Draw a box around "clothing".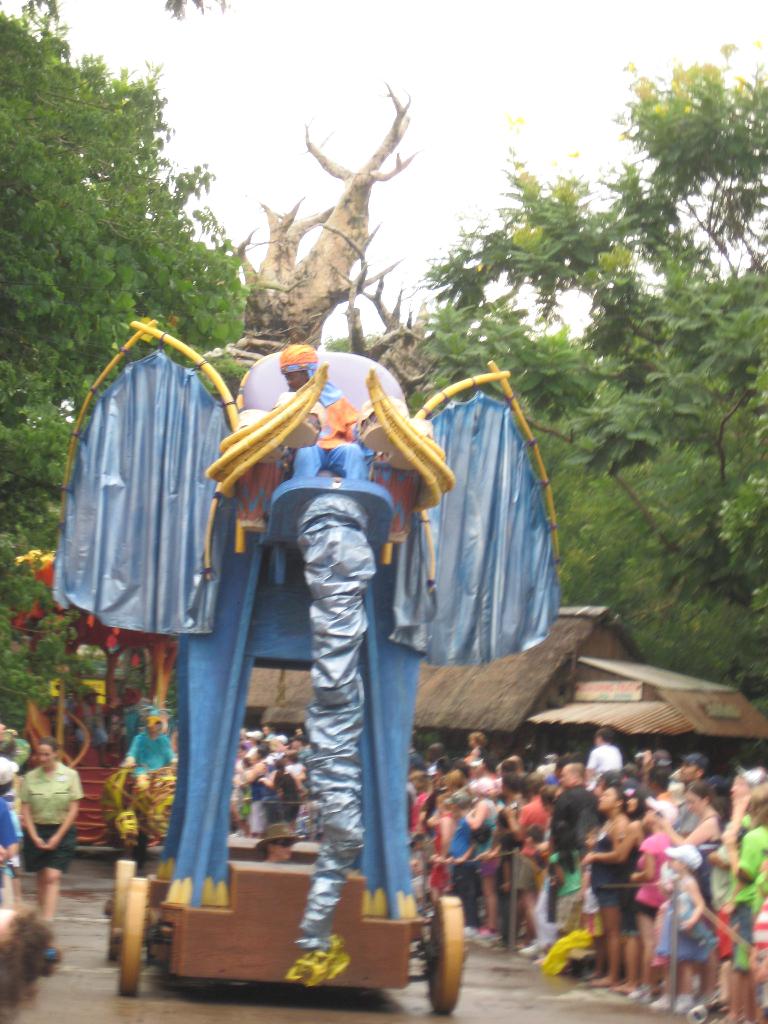
(586, 746, 623, 770).
